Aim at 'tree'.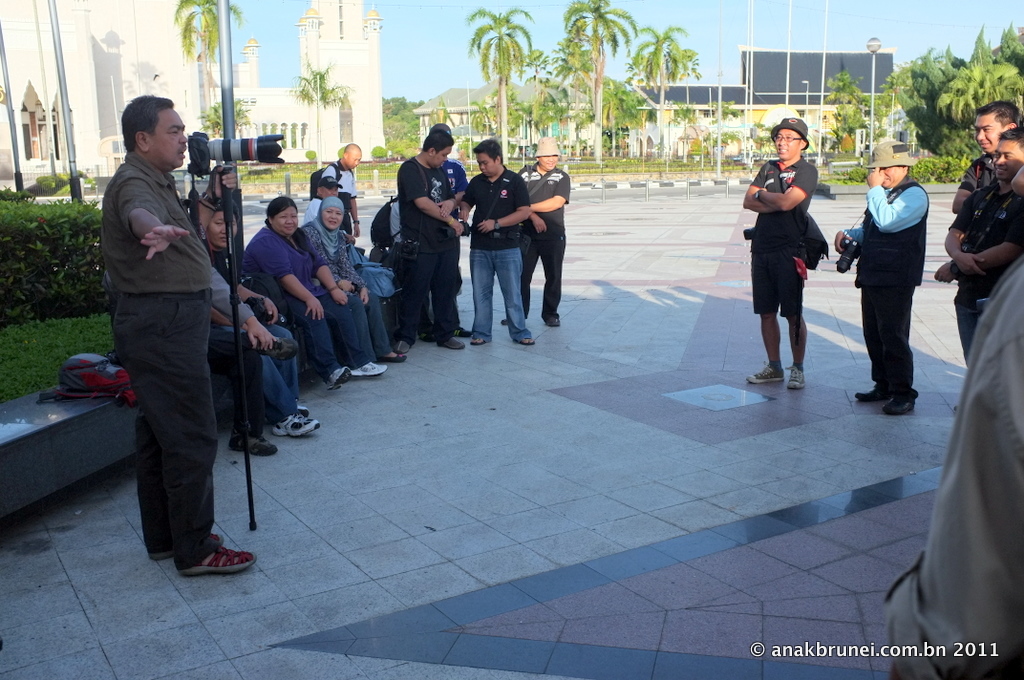
Aimed at [left=492, top=95, right=520, bottom=133].
